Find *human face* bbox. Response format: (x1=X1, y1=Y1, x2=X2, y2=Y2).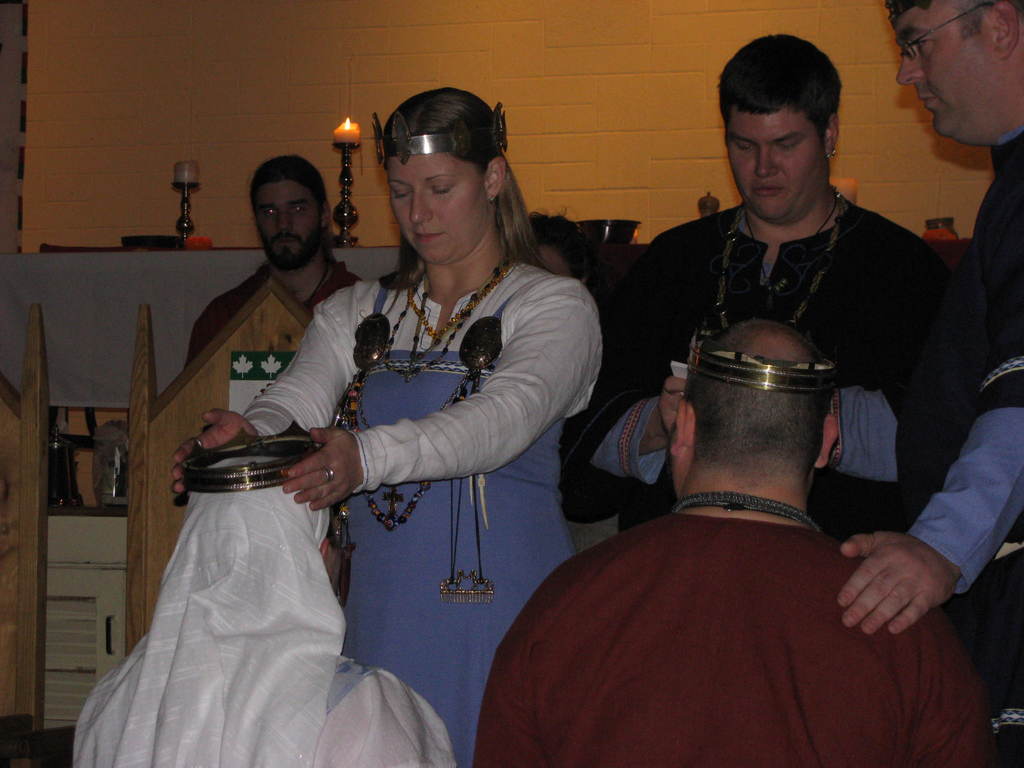
(x1=252, y1=180, x2=323, y2=267).
